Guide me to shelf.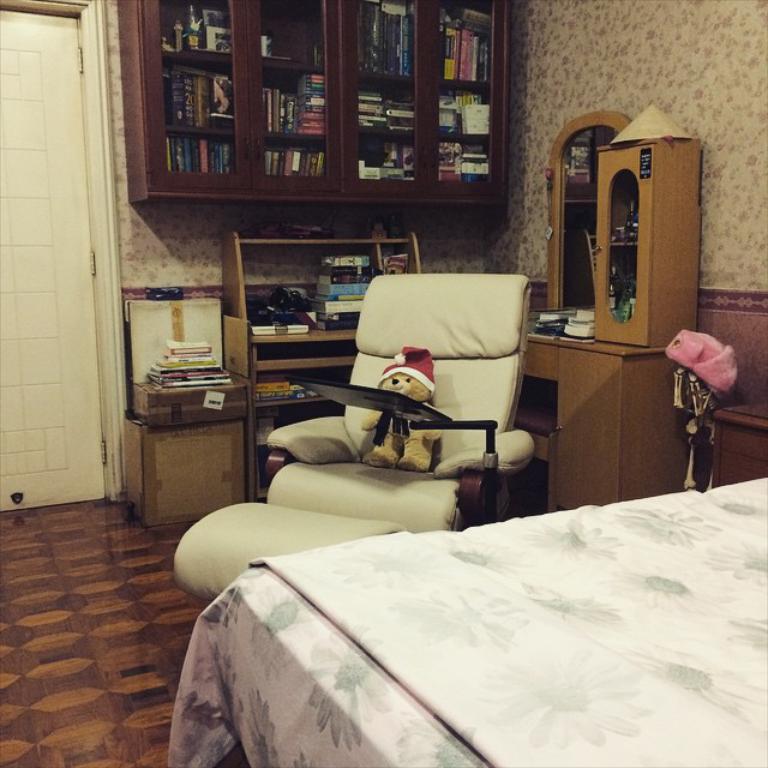
Guidance: <region>224, 228, 425, 385</region>.
